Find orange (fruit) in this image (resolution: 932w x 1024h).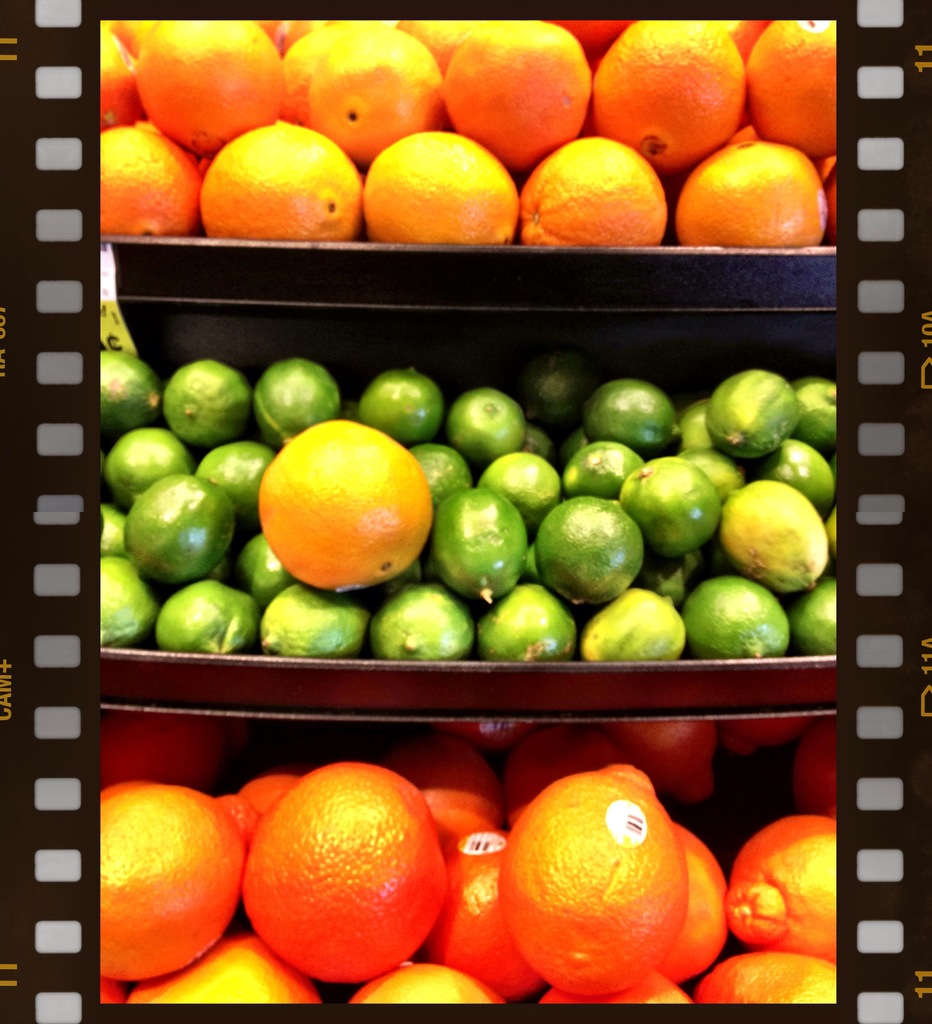
locate(90, 771, 240, 972).
